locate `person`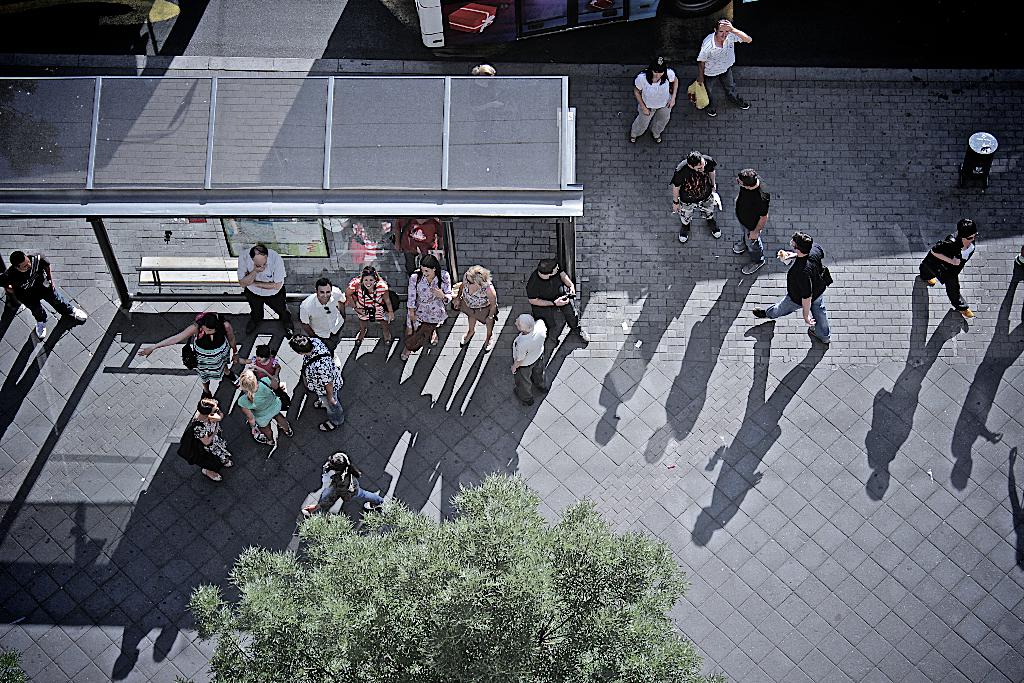
pyautogui.locateOnScreen(298, 457, 383, 520)
